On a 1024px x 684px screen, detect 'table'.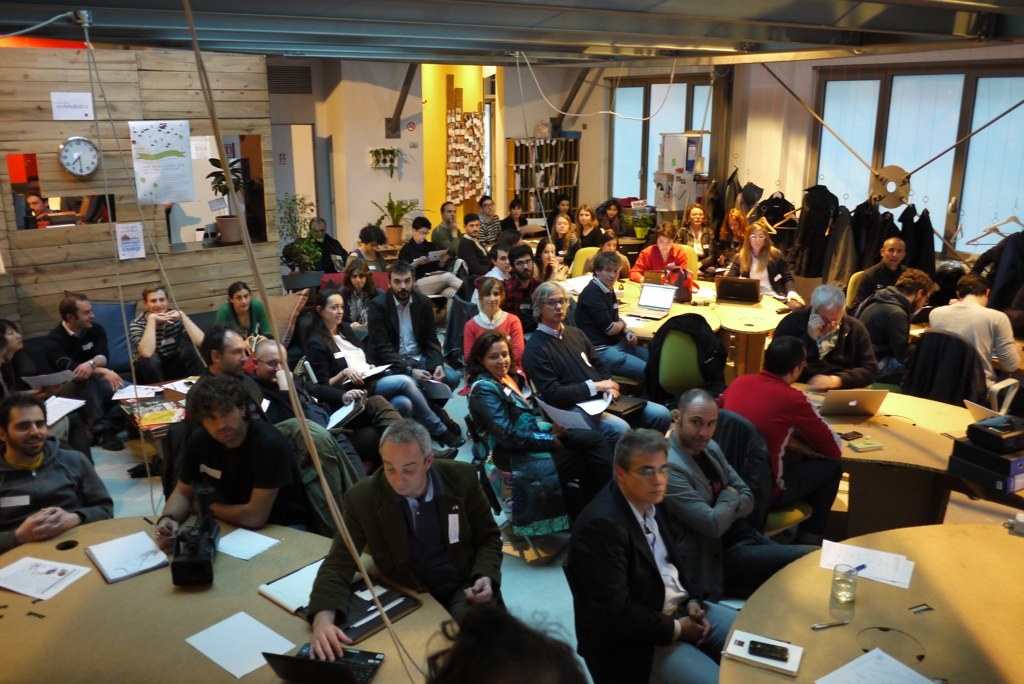
117 378 193 460.
